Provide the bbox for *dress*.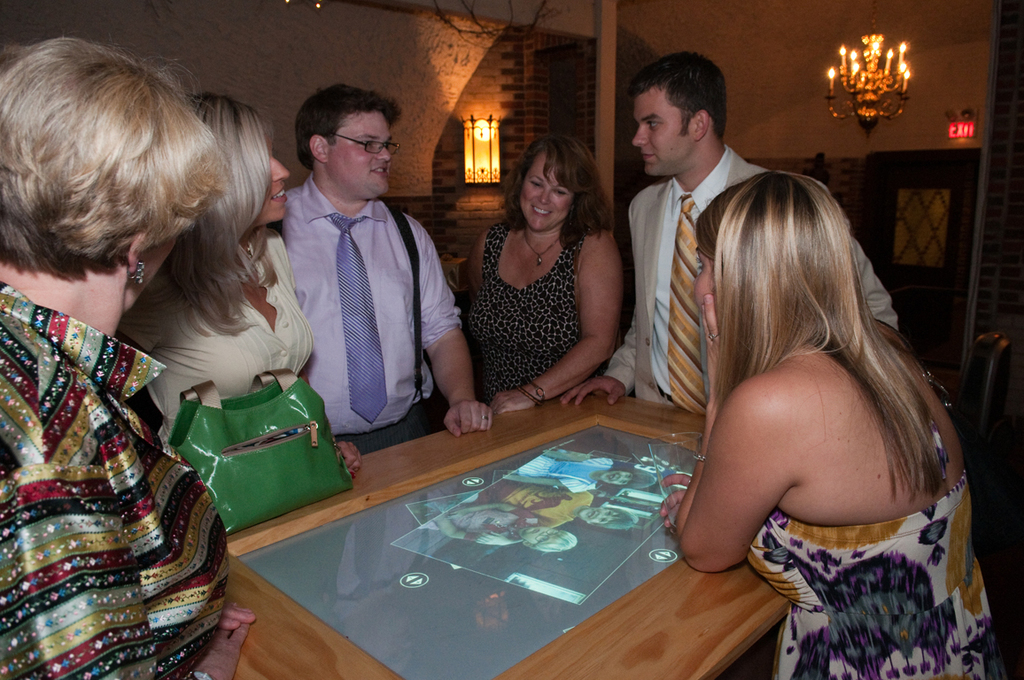
456:201:633:413.
